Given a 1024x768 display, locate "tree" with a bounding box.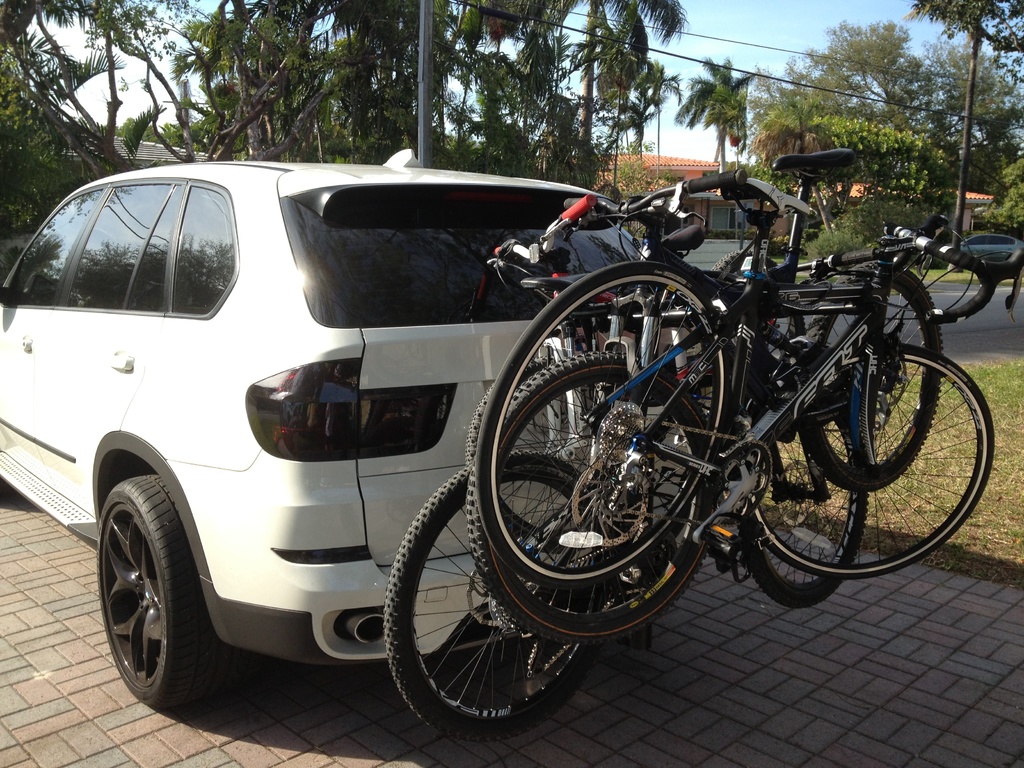
Located: locate(670, 57, 756, 169).
